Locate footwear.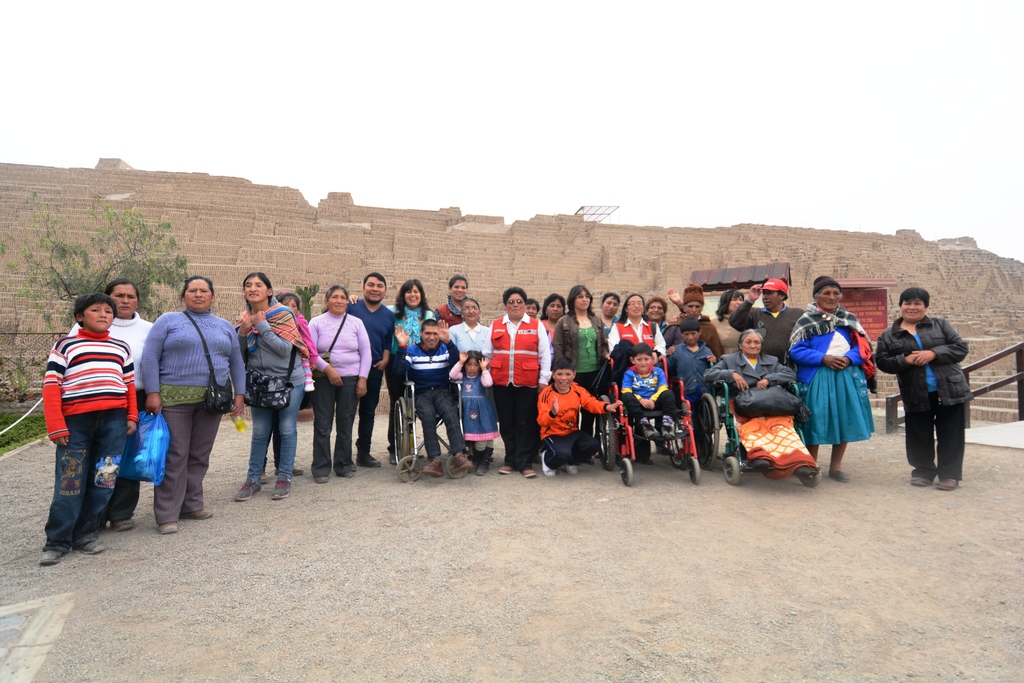
Bounding box: left=40, top=540, right=66, bottom=568.
